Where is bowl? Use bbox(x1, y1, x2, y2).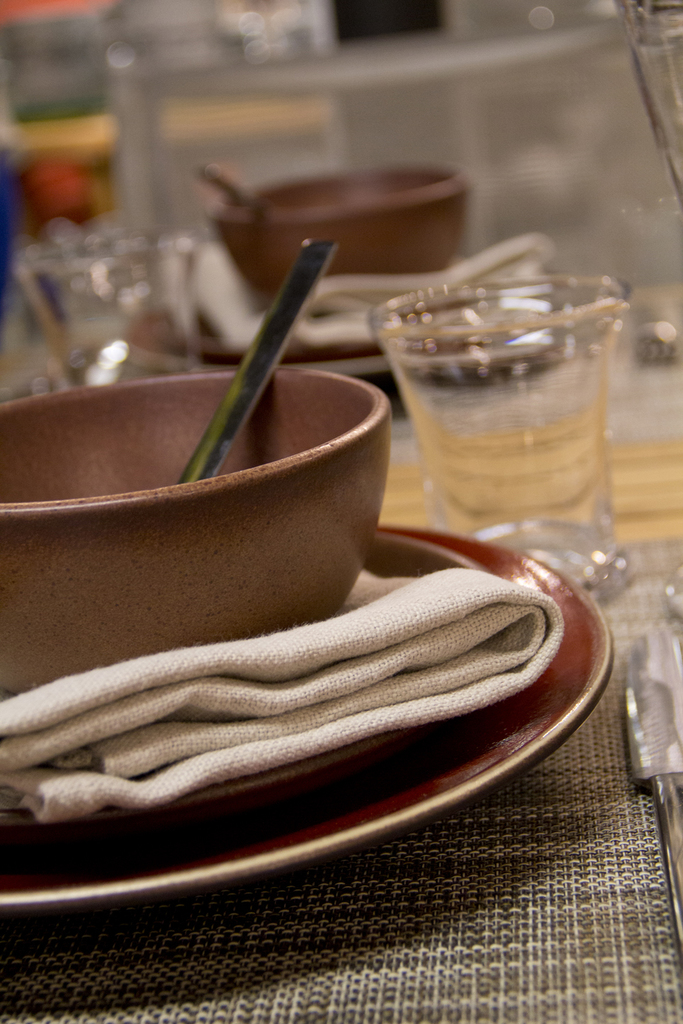
bbox(0, 368, 408, 657).
